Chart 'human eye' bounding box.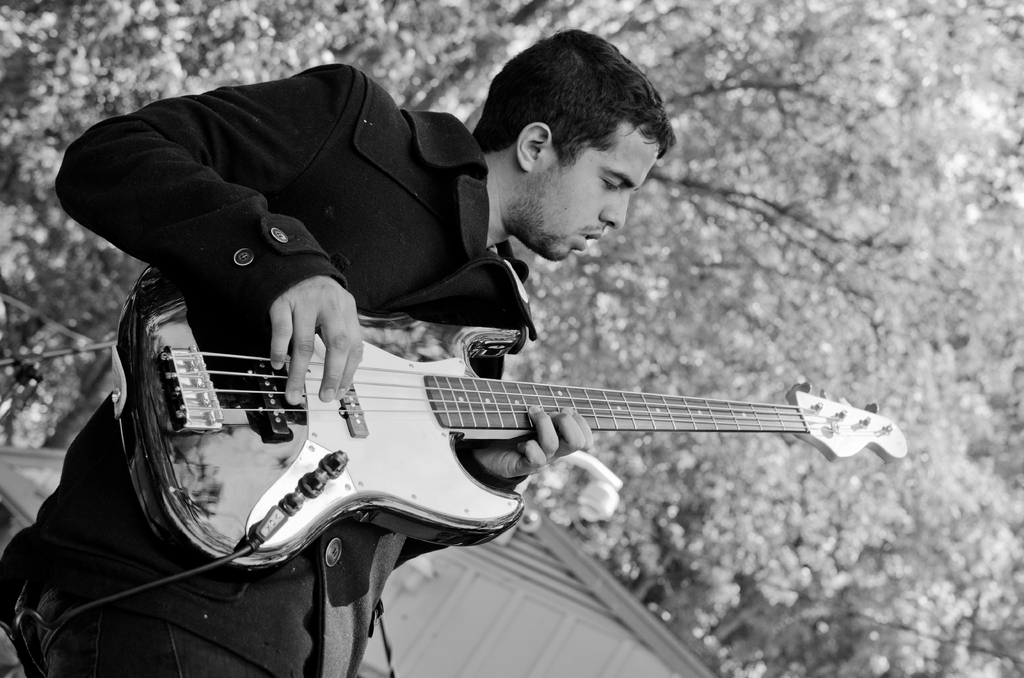
Charted: locate(598, 174, 622, 195).
